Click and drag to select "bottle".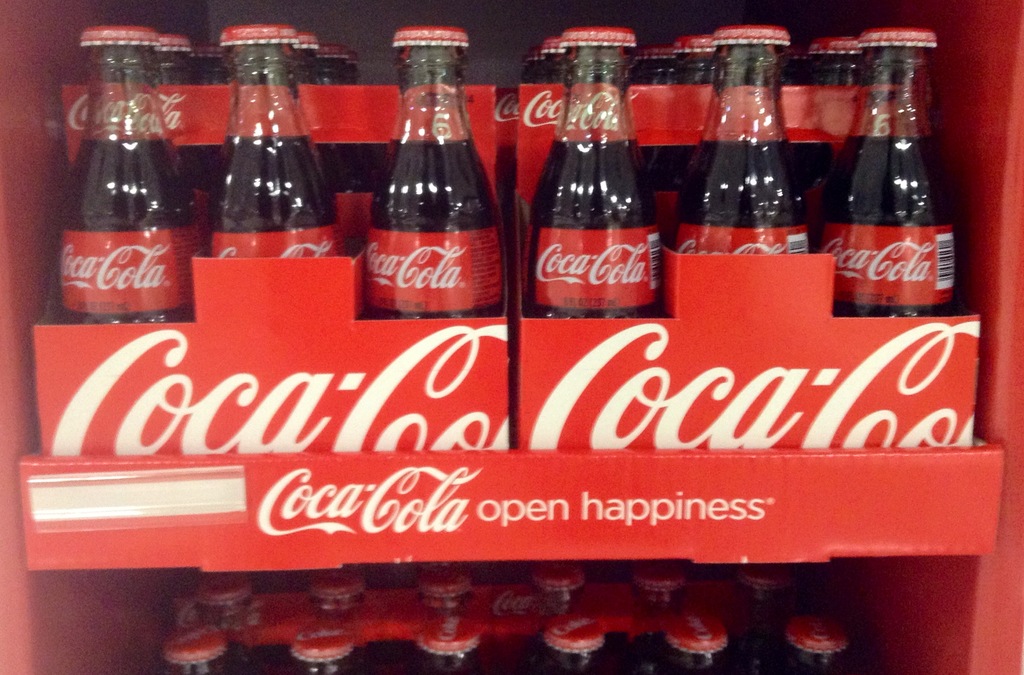
Selection: (left=768, top=615, right=863, bottom=668).
